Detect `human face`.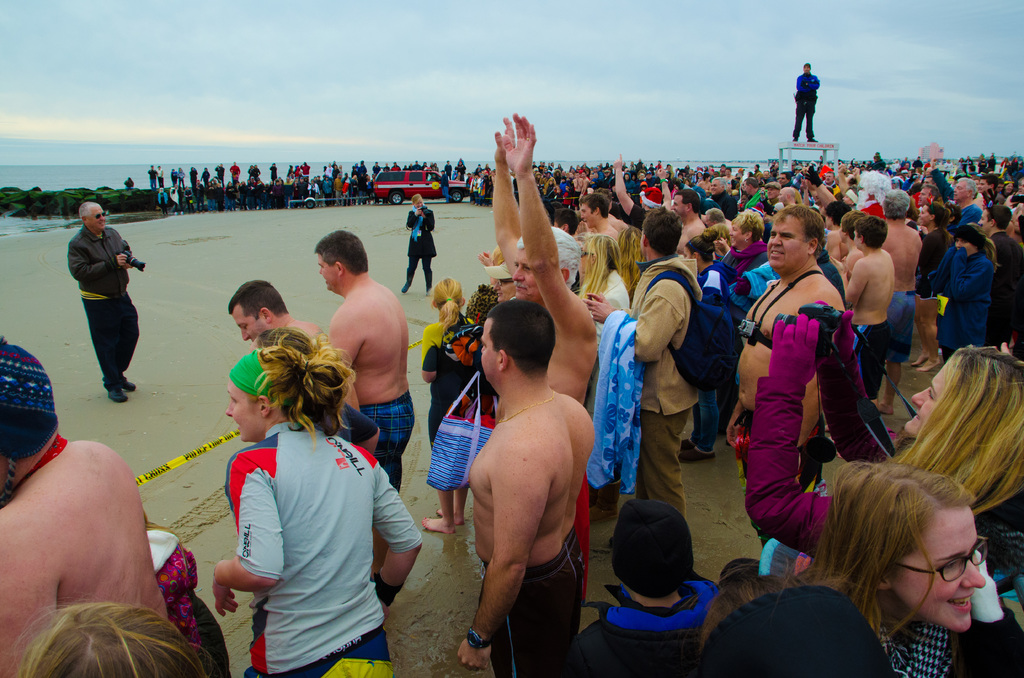
Detected at bbox(801, 62, 813, 72).
